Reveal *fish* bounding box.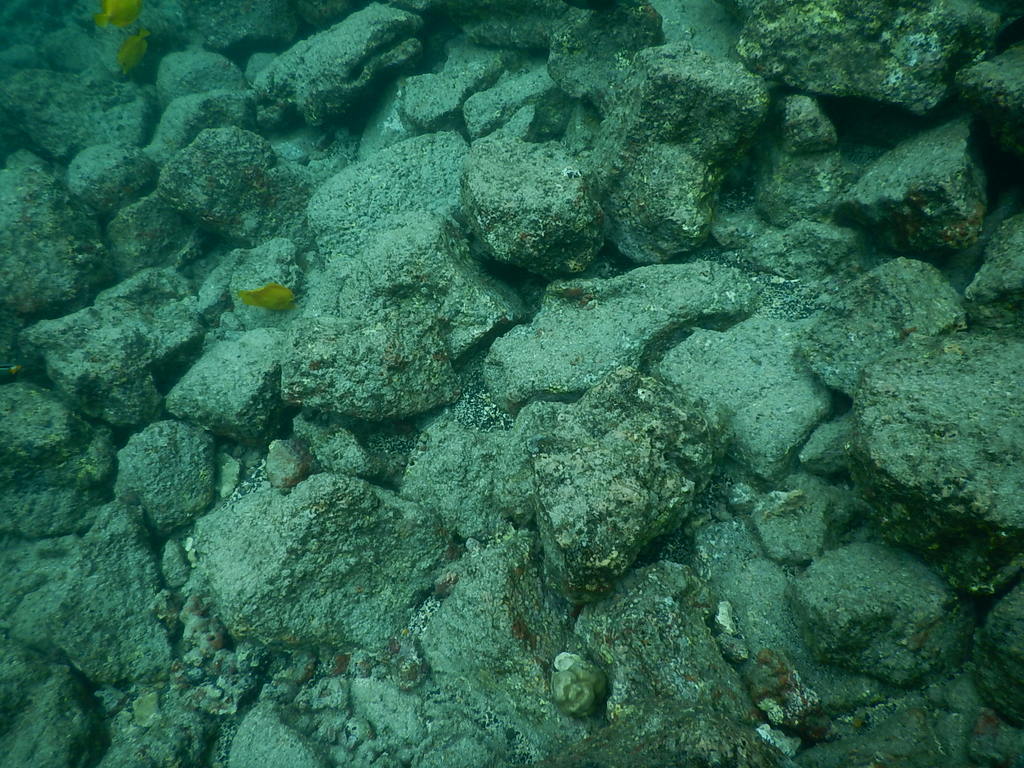
Revealed: x1=116, y1=24, x2=154, y2=74.
